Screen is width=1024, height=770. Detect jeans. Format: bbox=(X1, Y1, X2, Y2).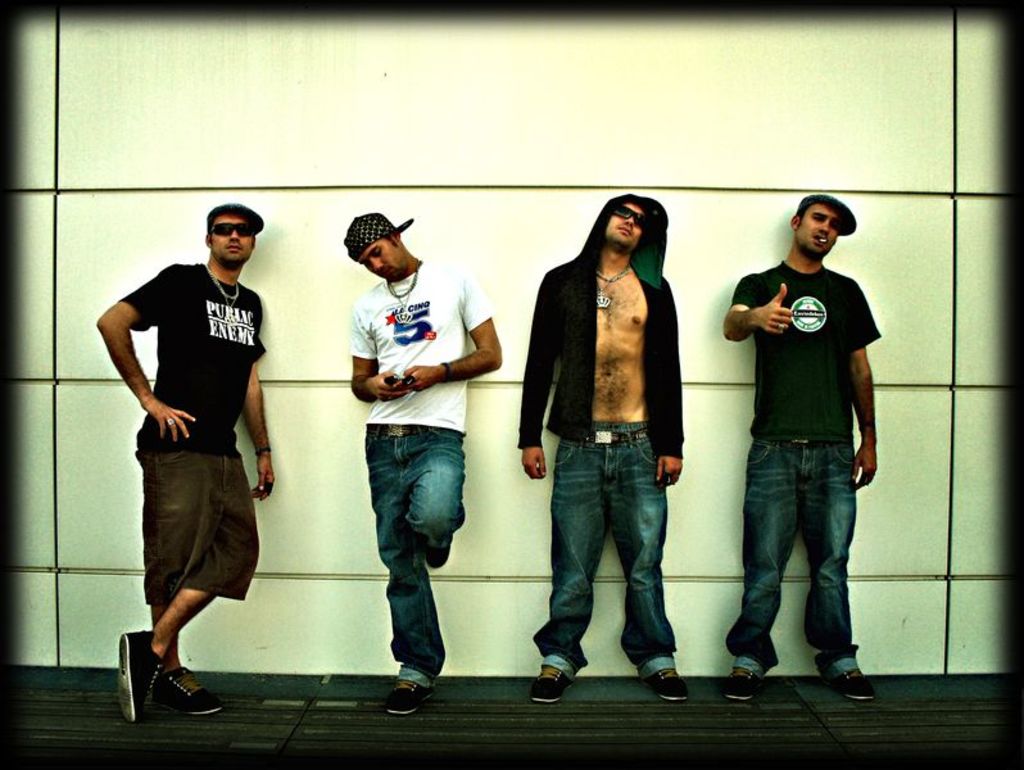
bbox=(361, 420, 465, 684).
